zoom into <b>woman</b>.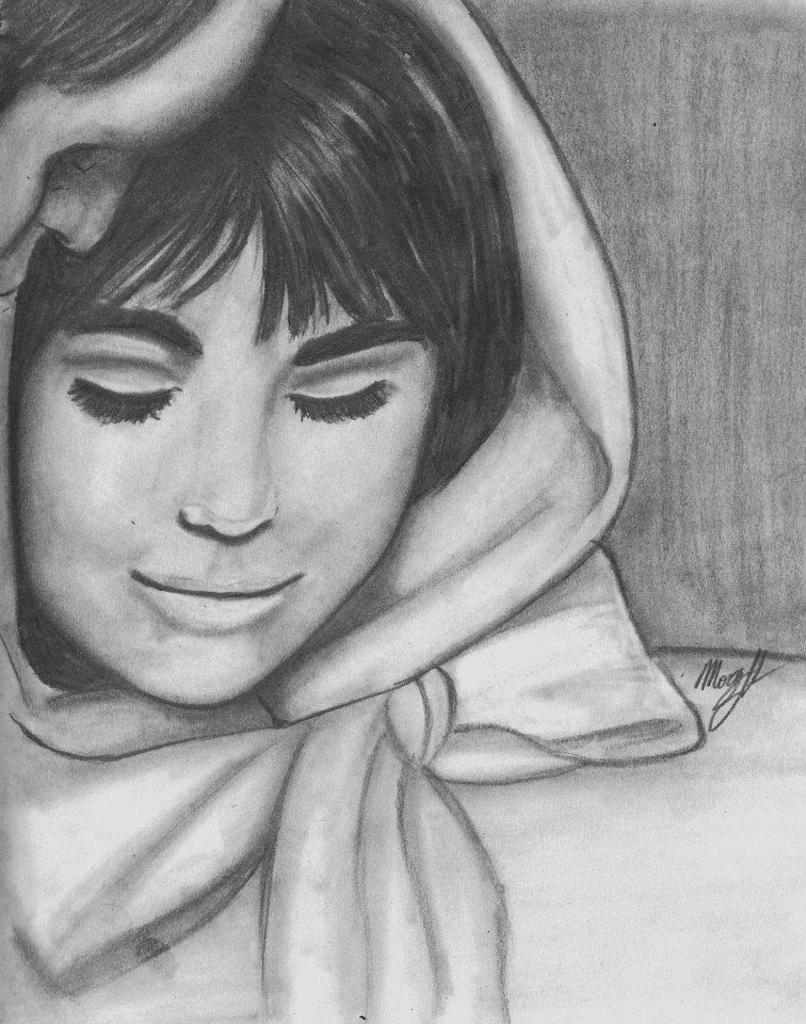
Zoom target: <box>0,0,692,988</box>.
